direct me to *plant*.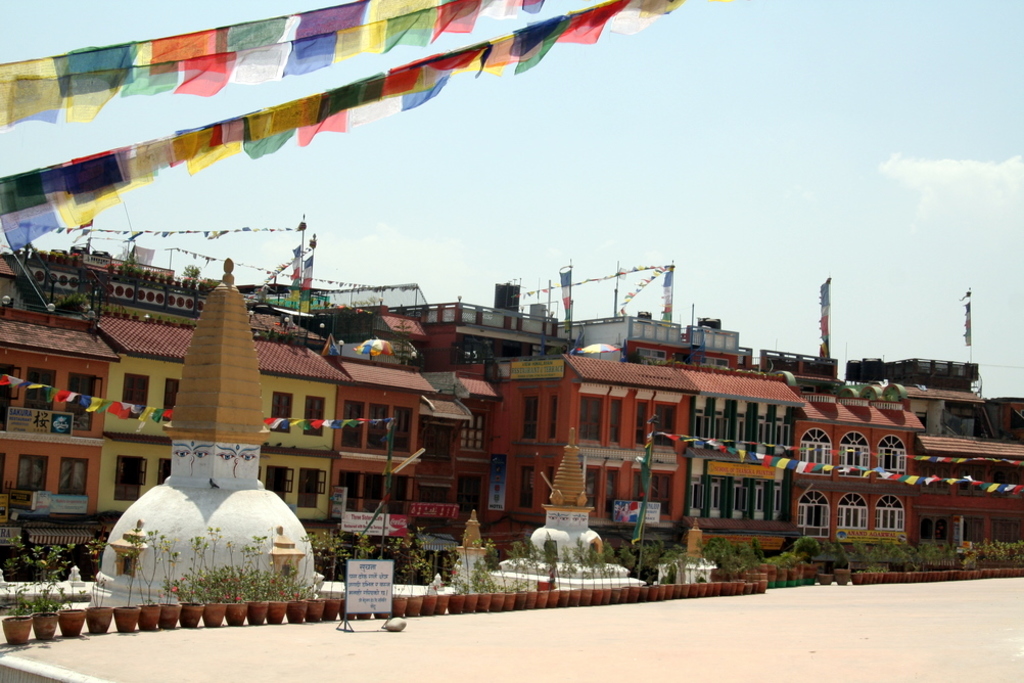
Direction: {"left": 266, "top": 533, "right": 290, "bottom": 593}.
